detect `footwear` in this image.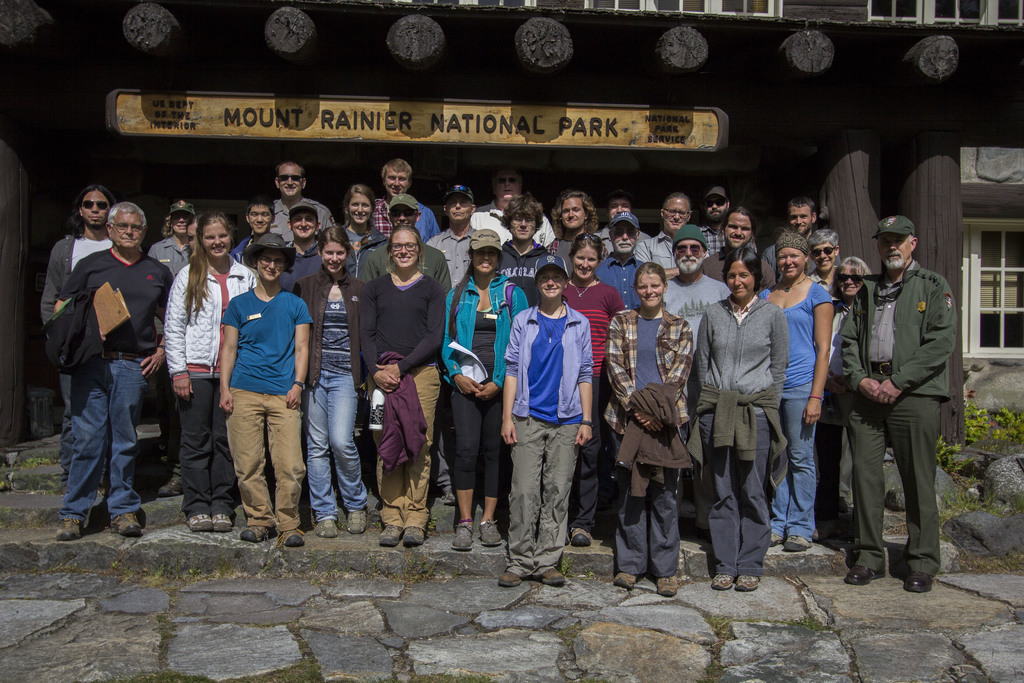
Detection: [187, 515, 212, 531].
